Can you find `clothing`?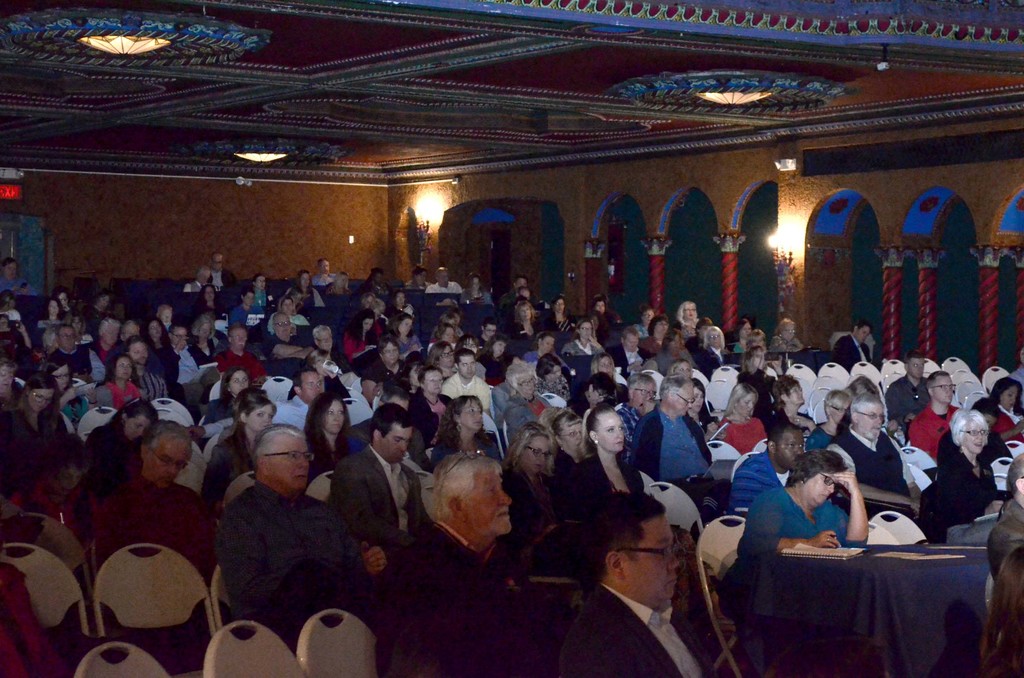
Yes, bounding box: x1=276, y1=393, x2=312, y2=437.
